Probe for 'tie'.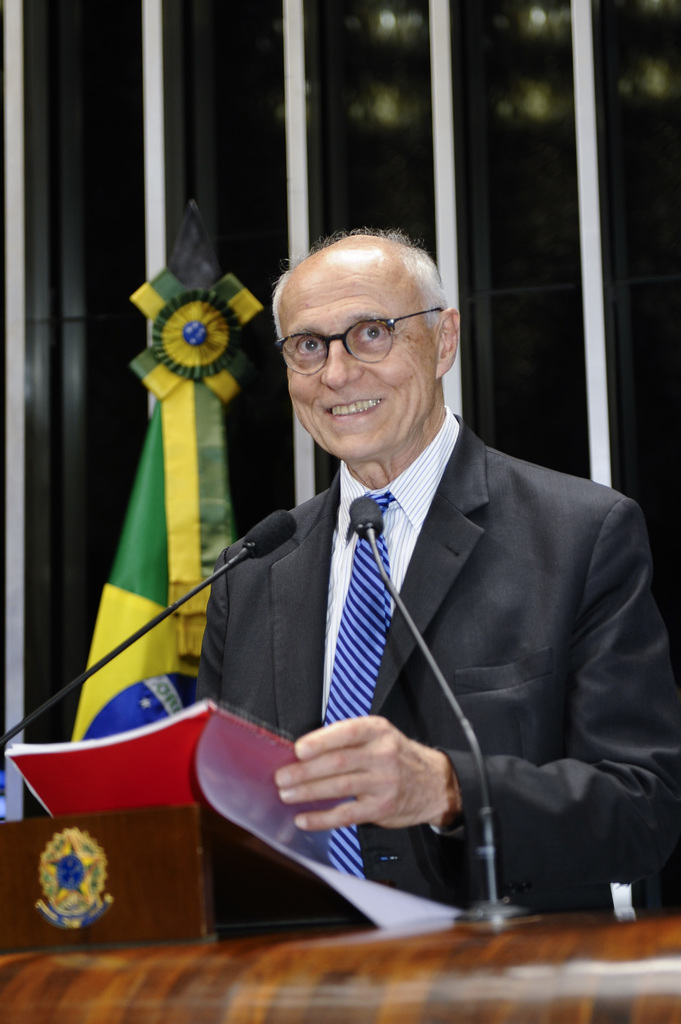
Probe result: box=[329, 493, 392, 876].
